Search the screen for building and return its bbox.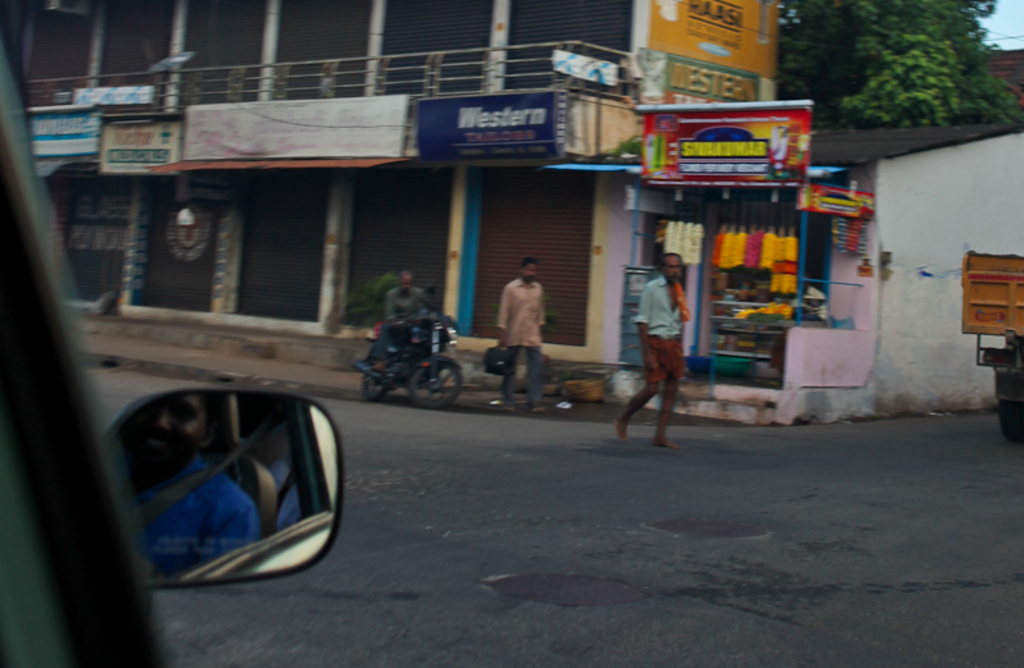
Found: 600 99 1023 429.
